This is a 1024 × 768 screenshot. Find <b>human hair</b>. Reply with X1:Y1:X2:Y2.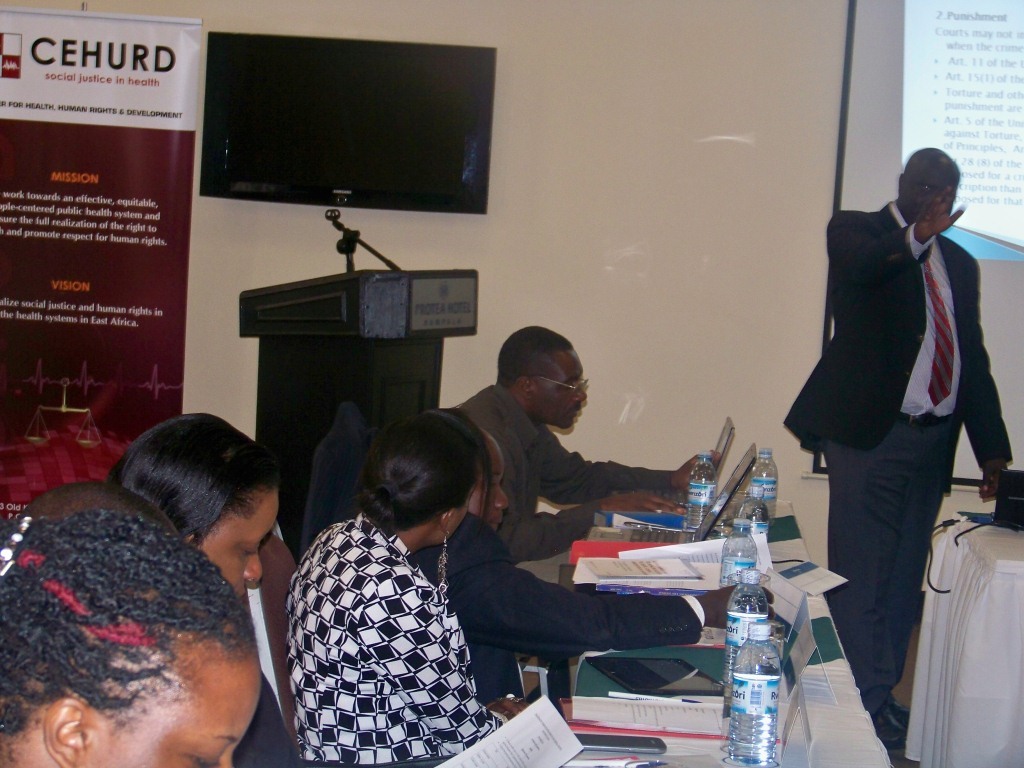
0:478:262:760.
